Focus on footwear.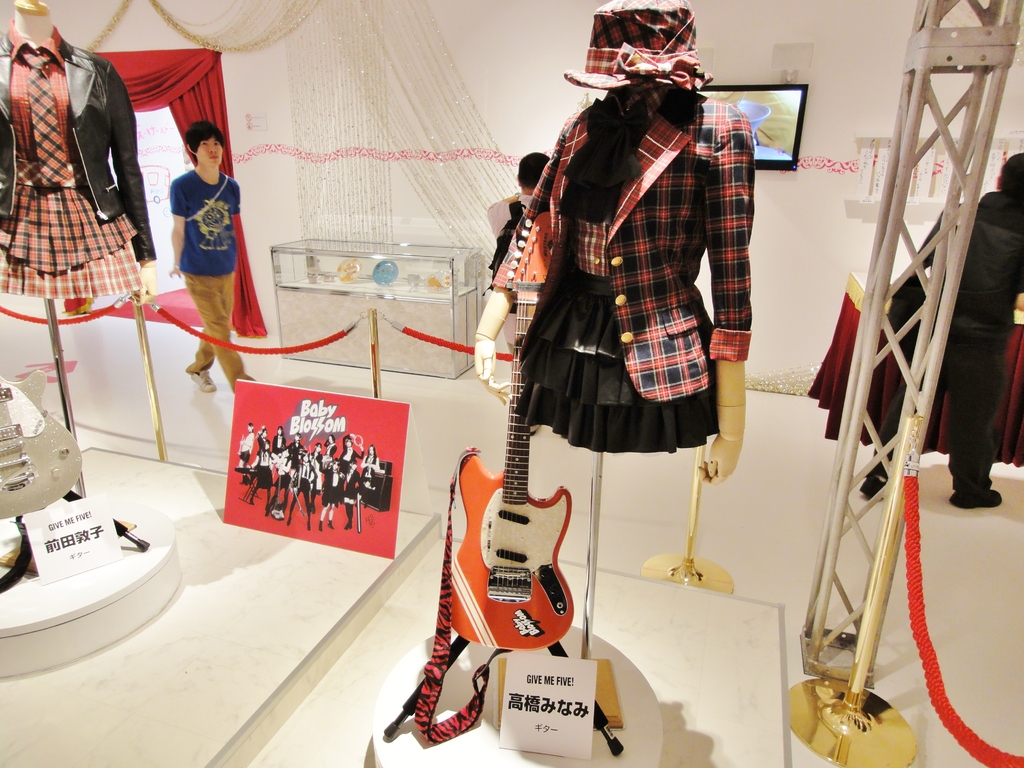
Focused at <box>328,520,334,527</box>.
